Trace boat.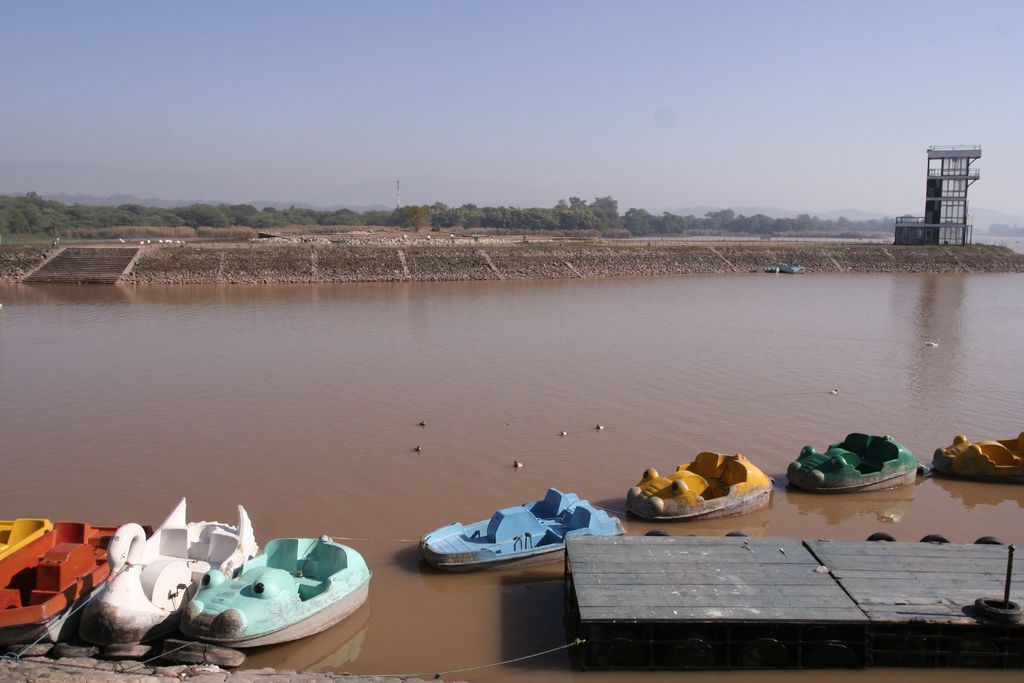
Traced to BBox(788, 432, 929, 499).
